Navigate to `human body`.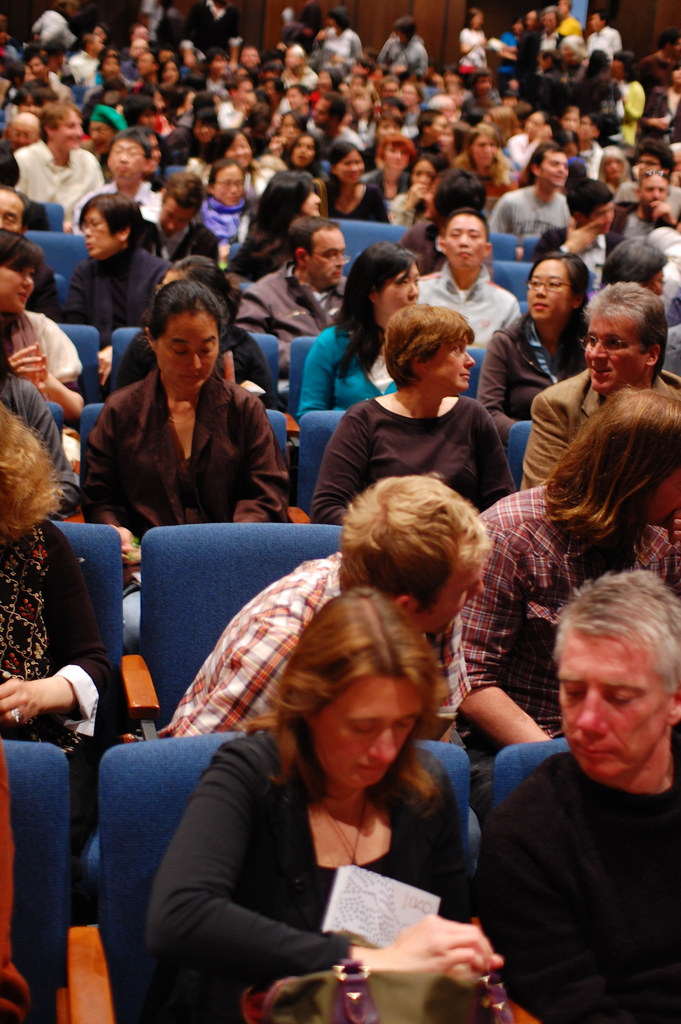
Navigation target: pyautogui.locateOnScreen(535, 12, 564, 94).
